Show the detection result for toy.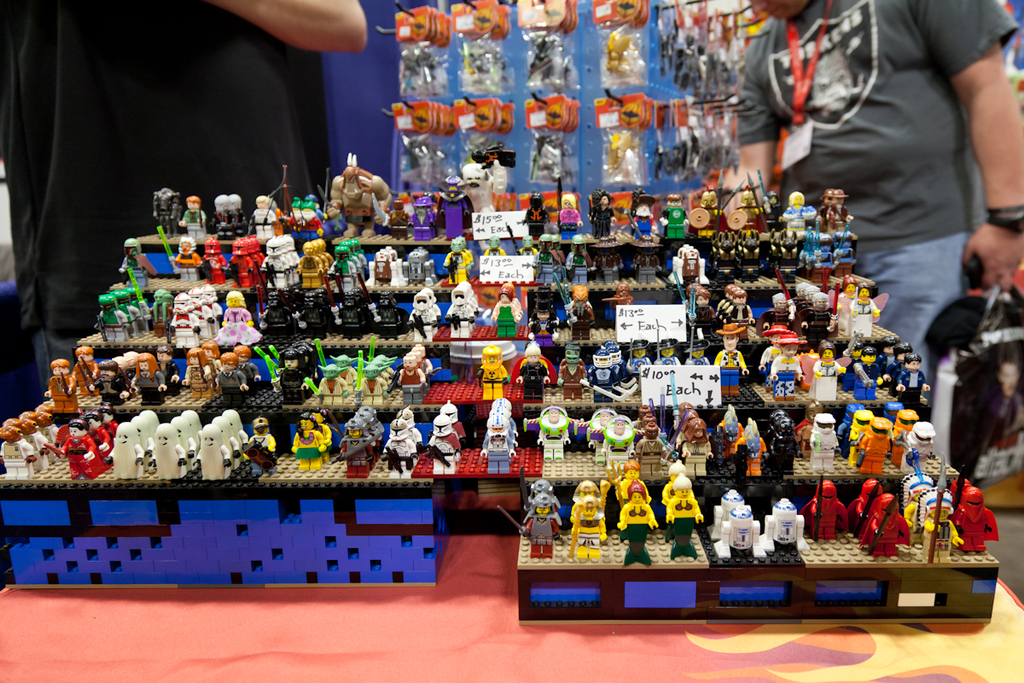
[479, 417, 515, 476].
